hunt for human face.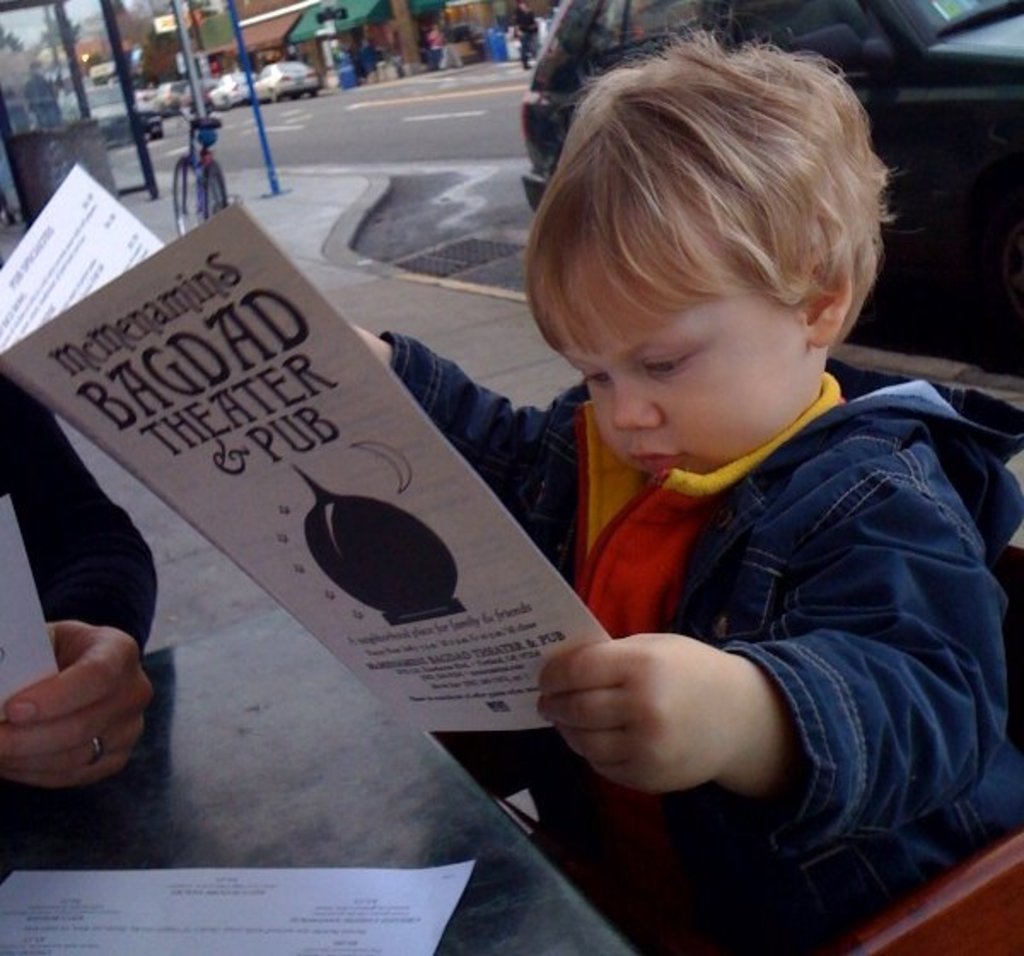
Hunted down at Rect(573, 299, 806, 487).
